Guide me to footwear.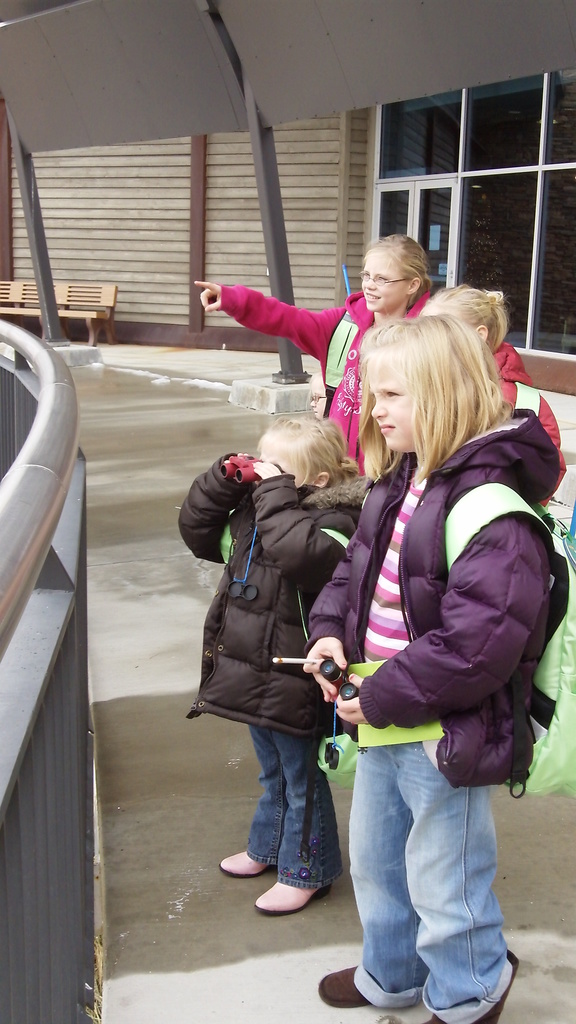
Guidance: [218, 847, 271, 881].
